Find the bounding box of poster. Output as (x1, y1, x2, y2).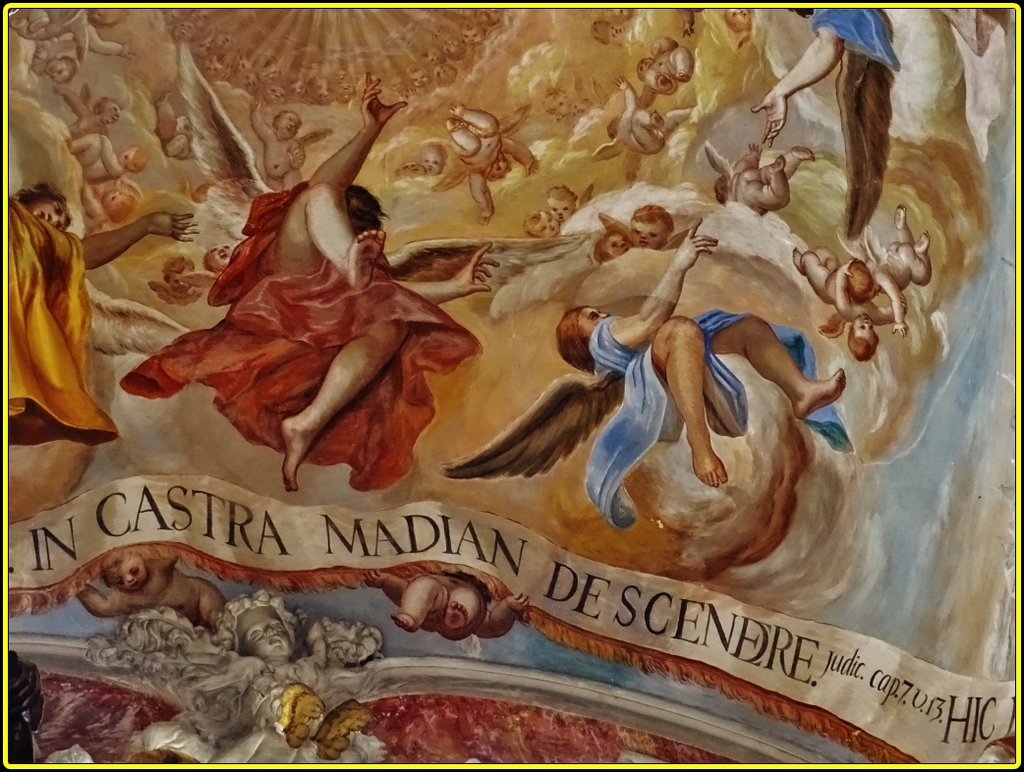
(3, 0, 1023, 771).
